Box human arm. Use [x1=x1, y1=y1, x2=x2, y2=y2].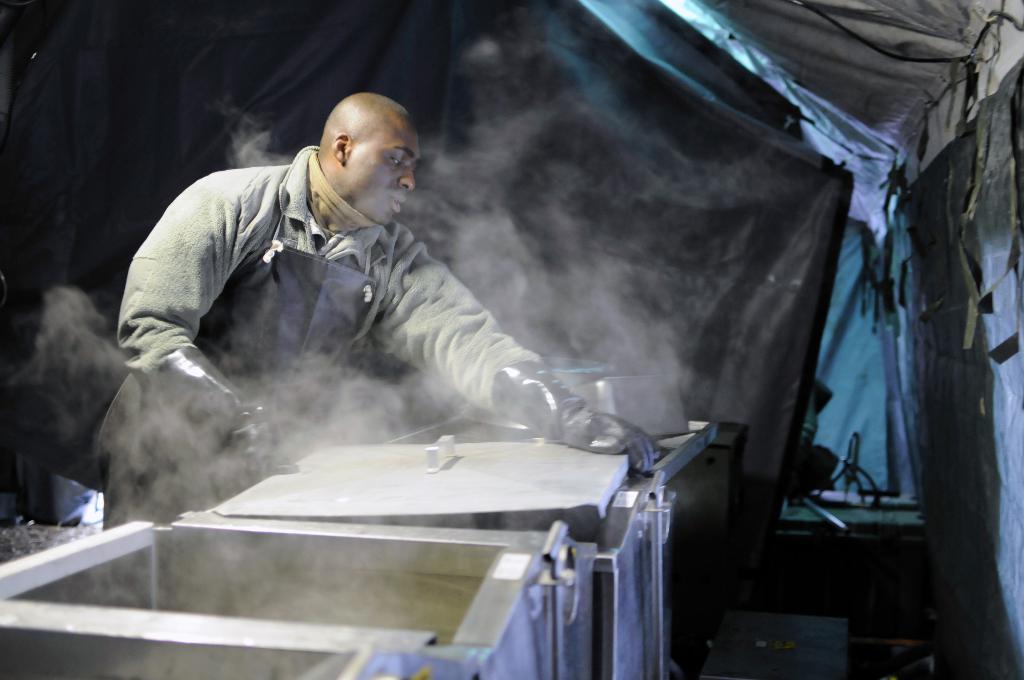
[x1=368, y1=227, x2=652, y2=475].
